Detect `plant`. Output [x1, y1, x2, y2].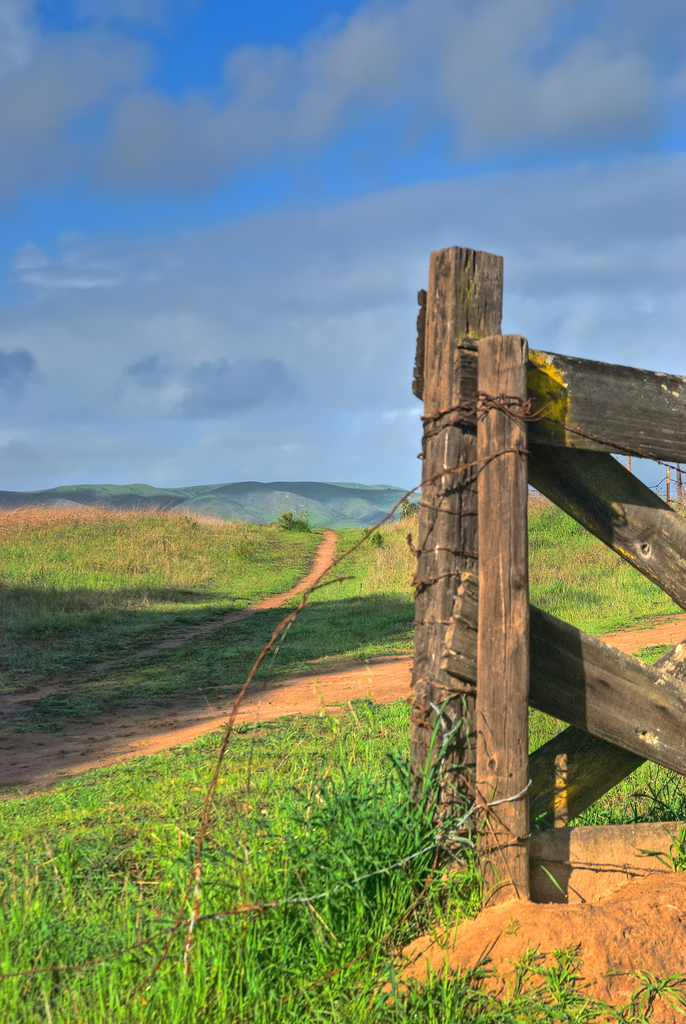
[1, 445, 685, 695].
